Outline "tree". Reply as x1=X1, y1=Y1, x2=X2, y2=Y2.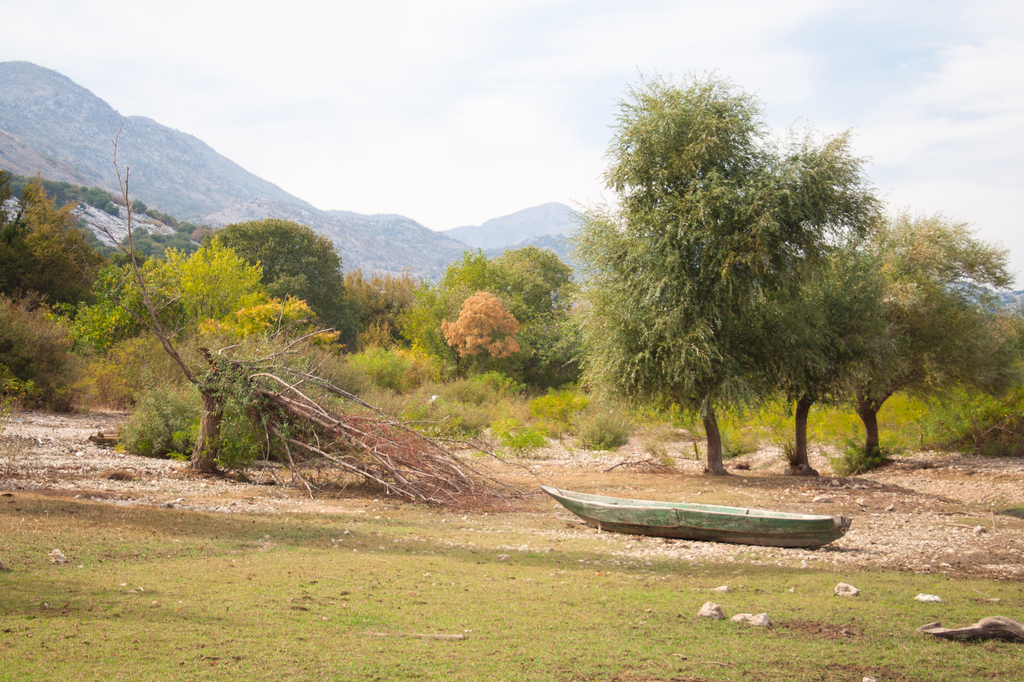
x1=566, y1=64, x2=862, y2=462.
